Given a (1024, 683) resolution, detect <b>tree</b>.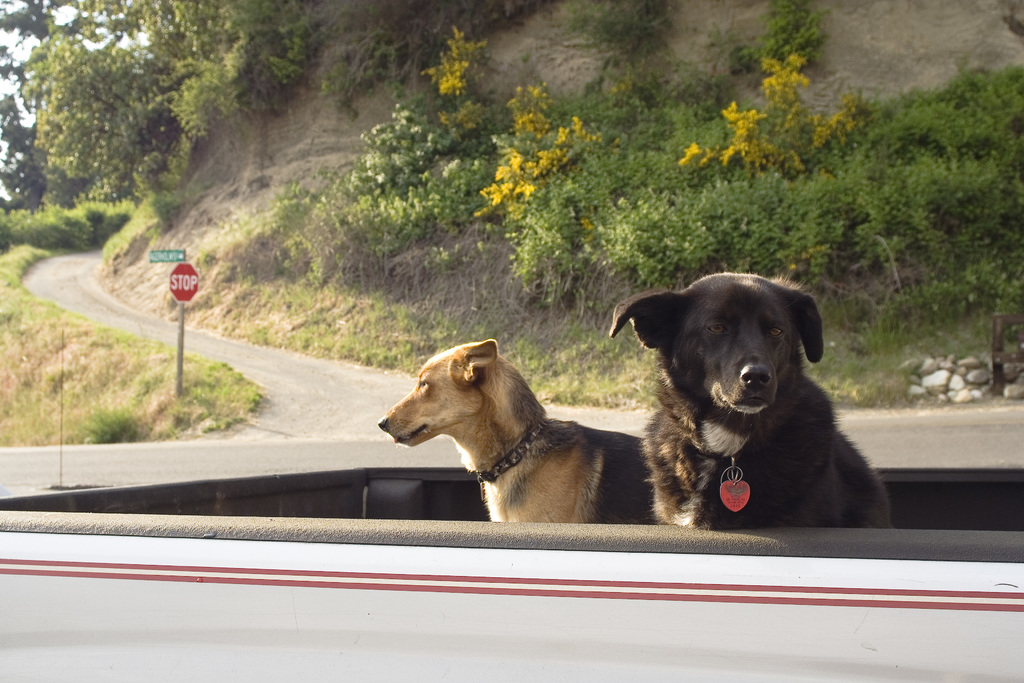
bbox=(0, 0, 83, 219).
